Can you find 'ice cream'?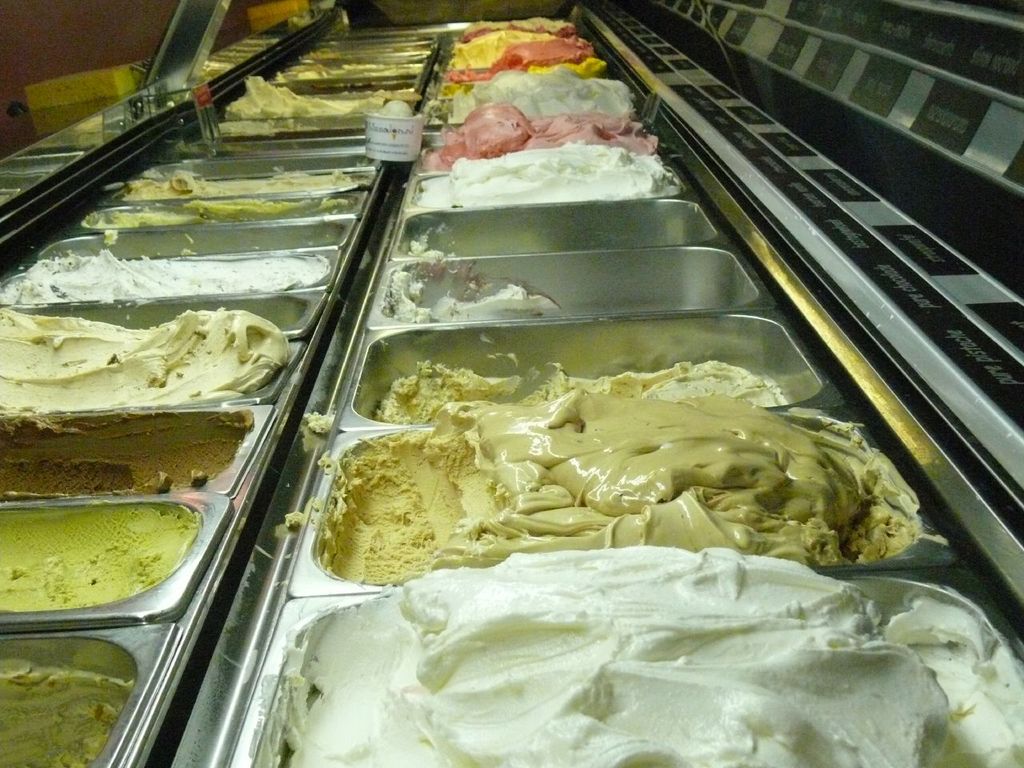
Yes, bounding box: (left=282, top=547, right=1021, bottom=767).
